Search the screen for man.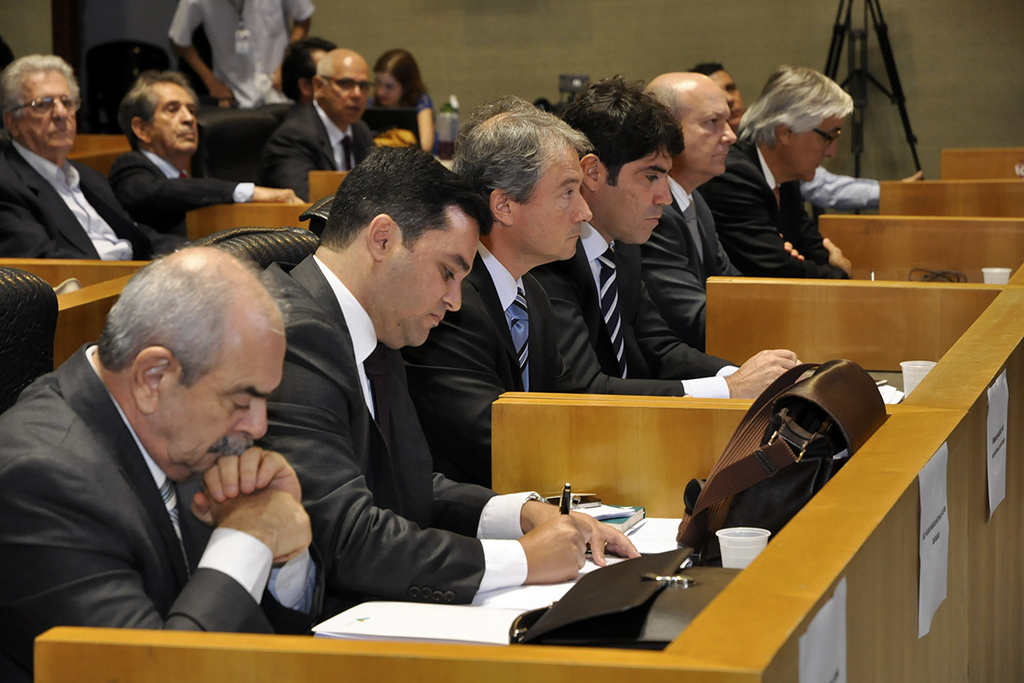
Found at detection(174, 0, 319, 196).
